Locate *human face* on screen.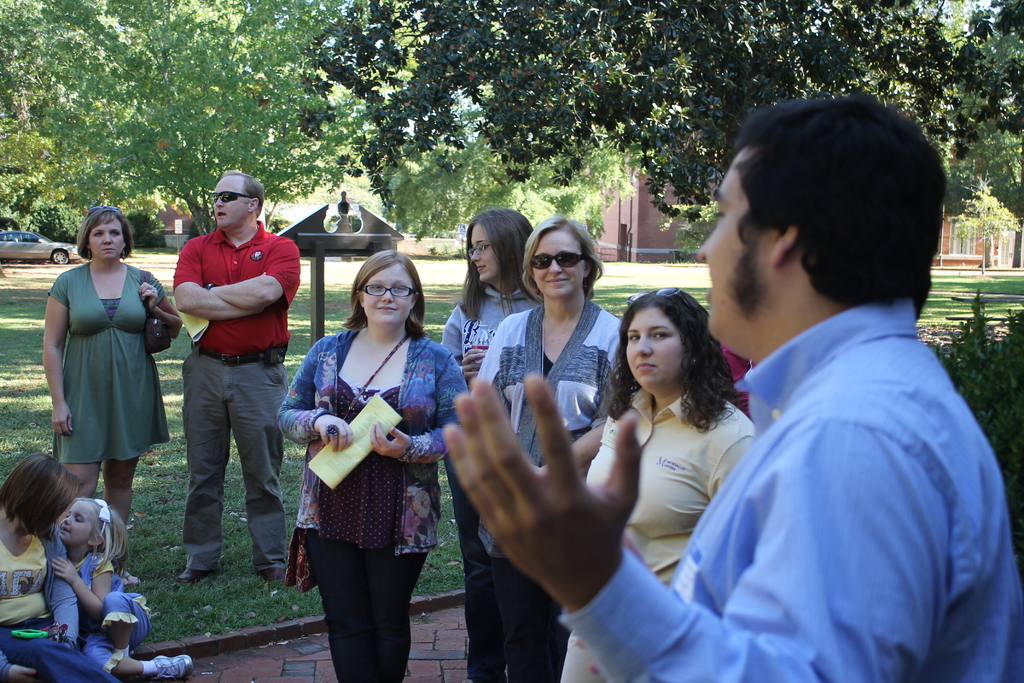
On screen at bbox=[362, 261, 413, 327].
